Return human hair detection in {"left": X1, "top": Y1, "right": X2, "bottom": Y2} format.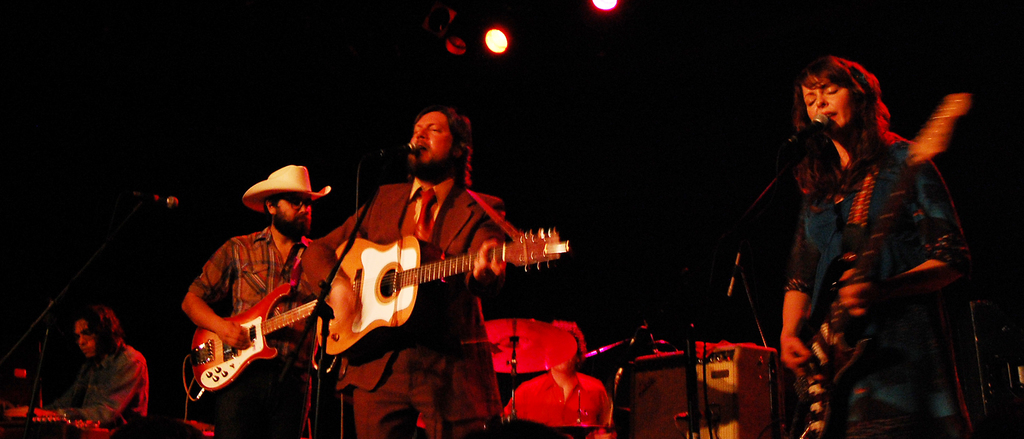
{"left": 780, "top": 57, "right": 906, "bottom": 174}.
